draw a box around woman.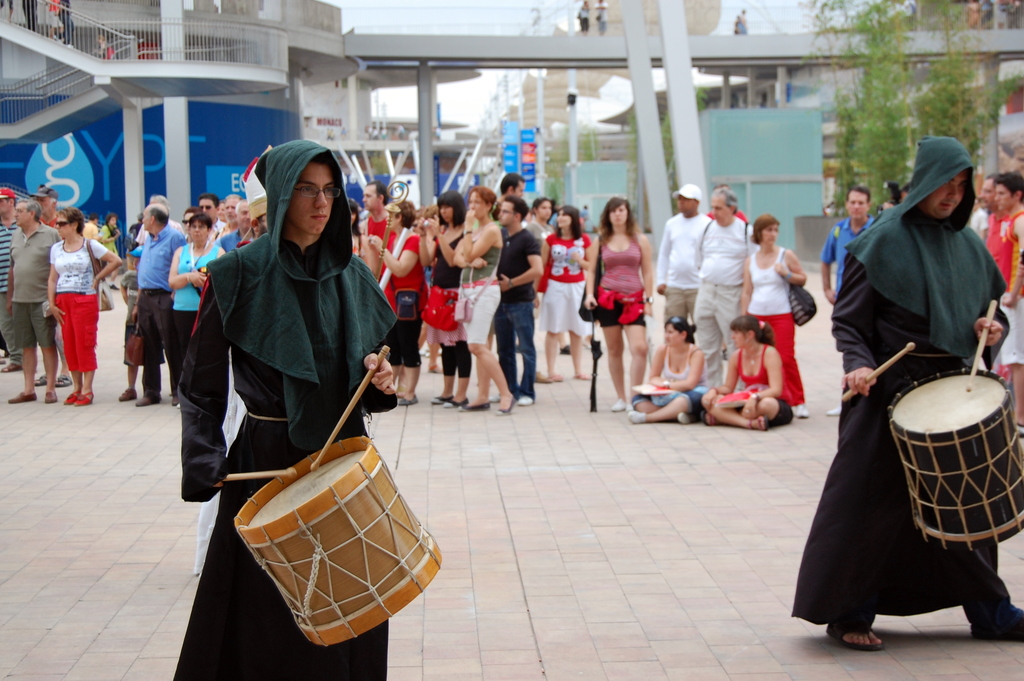
381,202,417,407.
